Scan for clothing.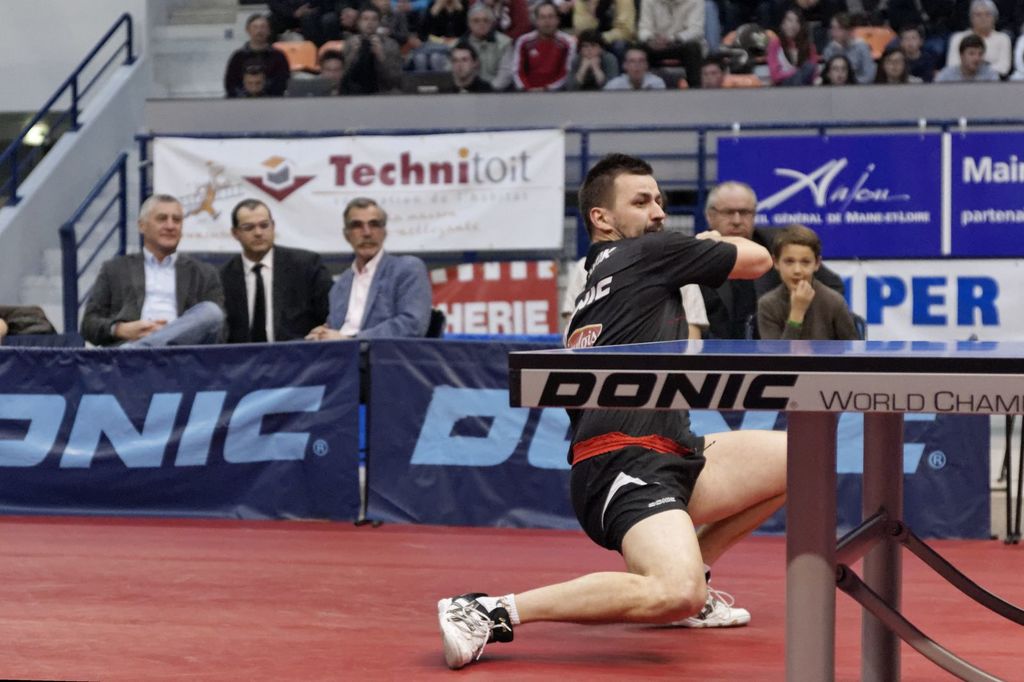
Scan result: (left=563, top=228, right=740, bottom=551).
